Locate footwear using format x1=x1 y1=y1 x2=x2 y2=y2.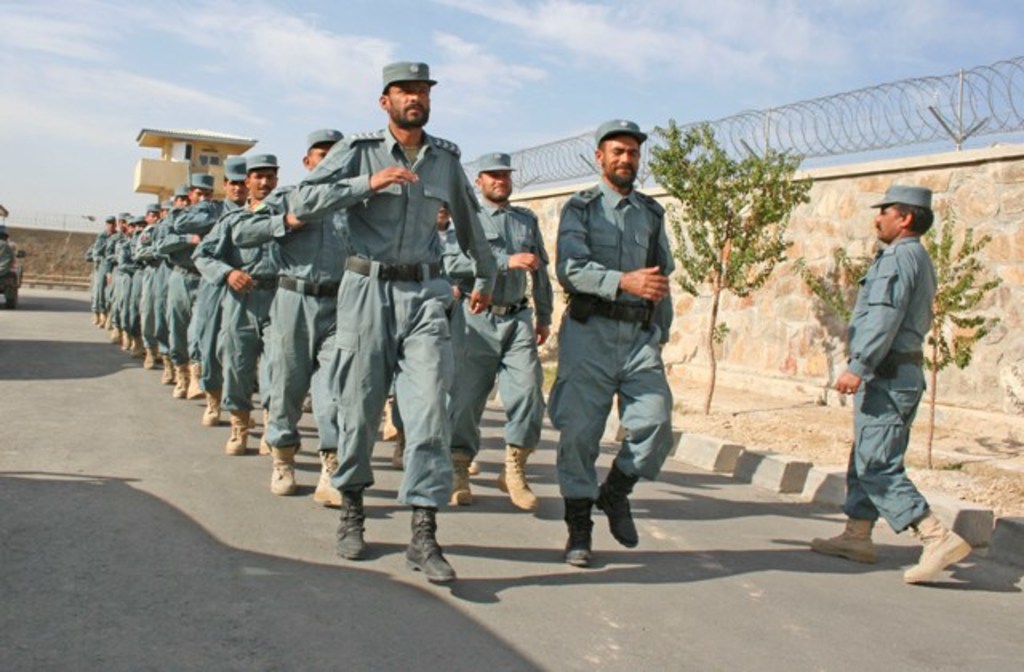
x1=466 y1=458 x2=478 y2=477.
